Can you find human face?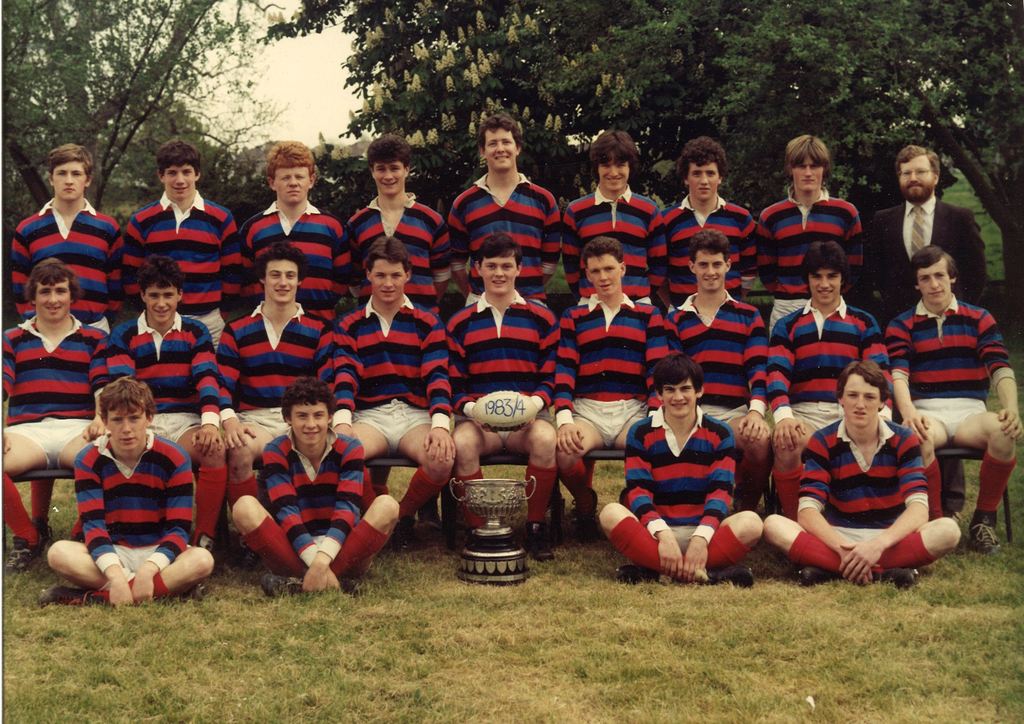
Yes, bounding box: {"x1": 375, "y1": 259, "x2": 406, "y2": 303}.
